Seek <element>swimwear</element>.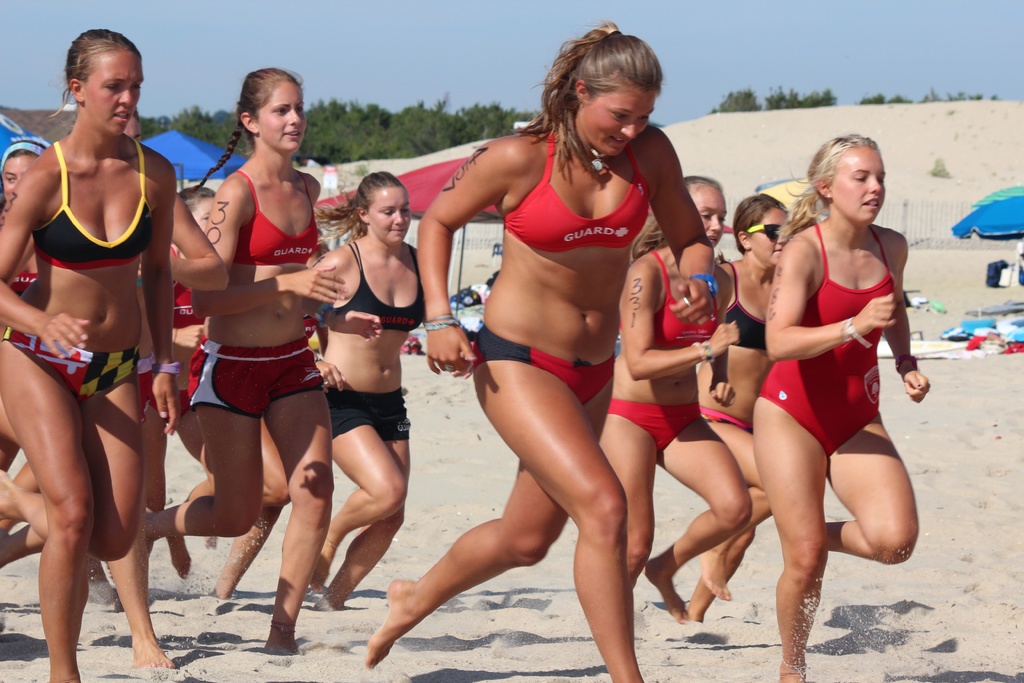
box(173, 248, 206, 328).
